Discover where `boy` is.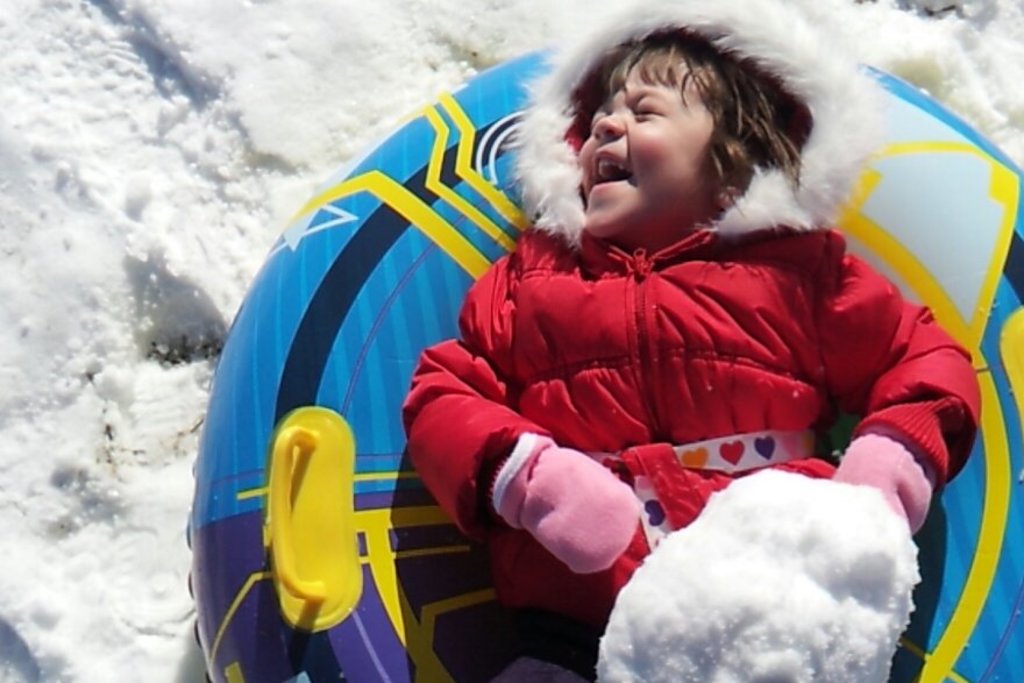
Discovered at [404, 0, 983, 682].
